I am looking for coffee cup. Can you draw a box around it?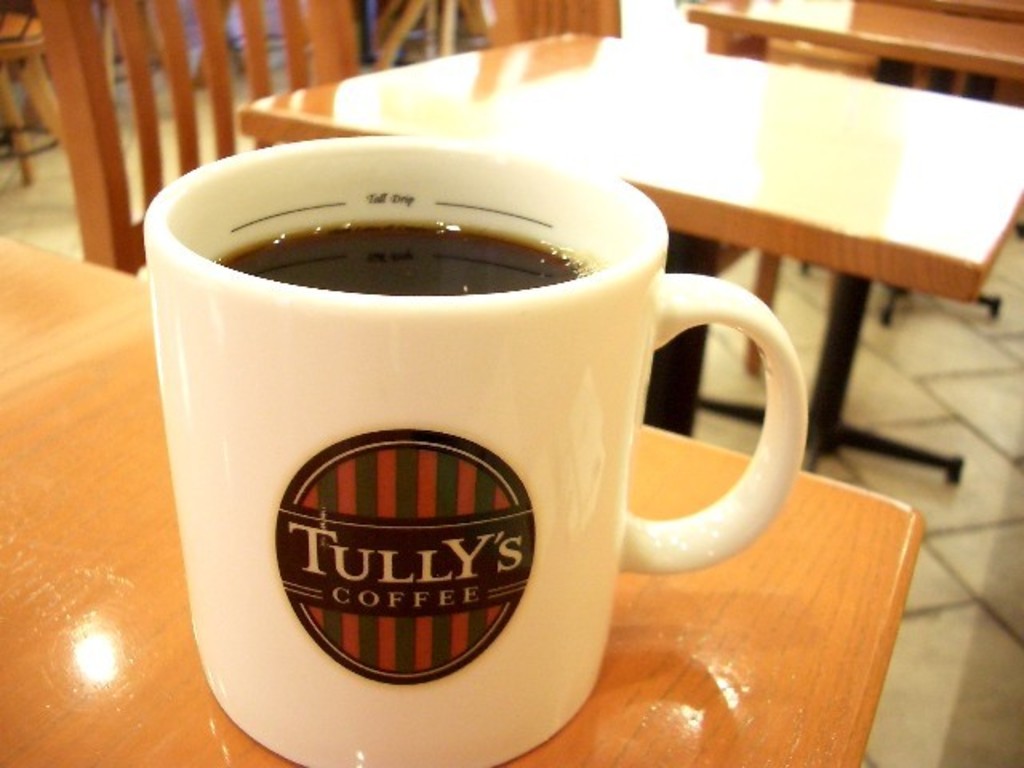
Sure, the bounding box is x1=133, y1=130, x2=808, y2=766.
